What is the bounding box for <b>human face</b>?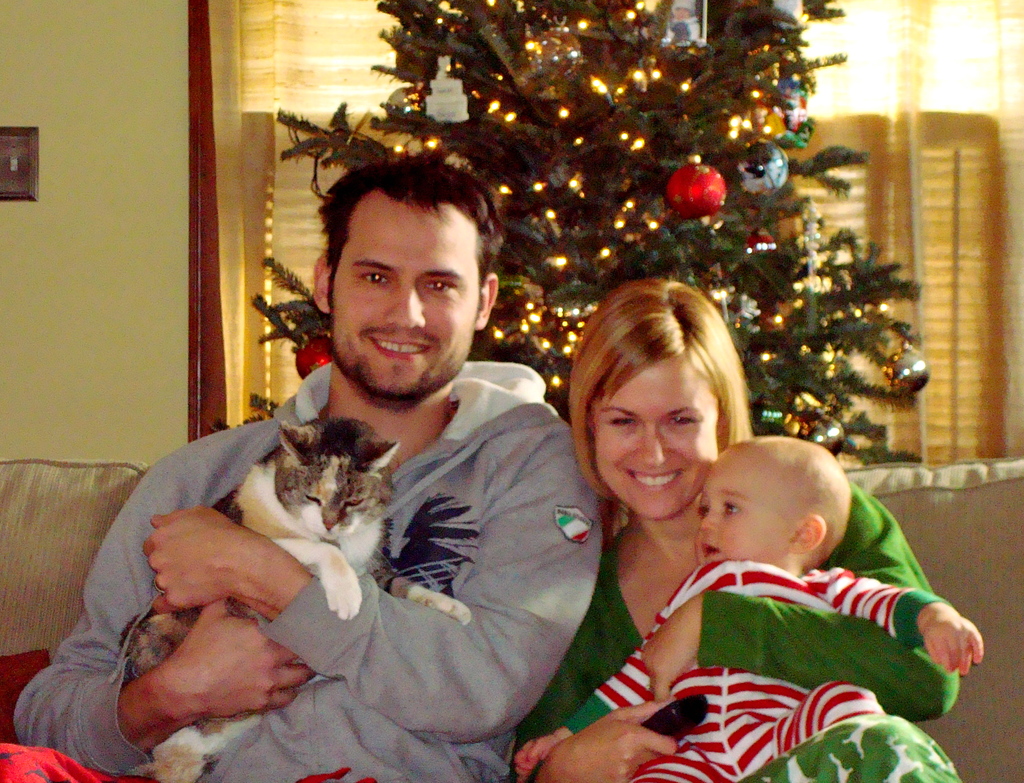
x1=598 y1=350 x2=721 y2=516.
